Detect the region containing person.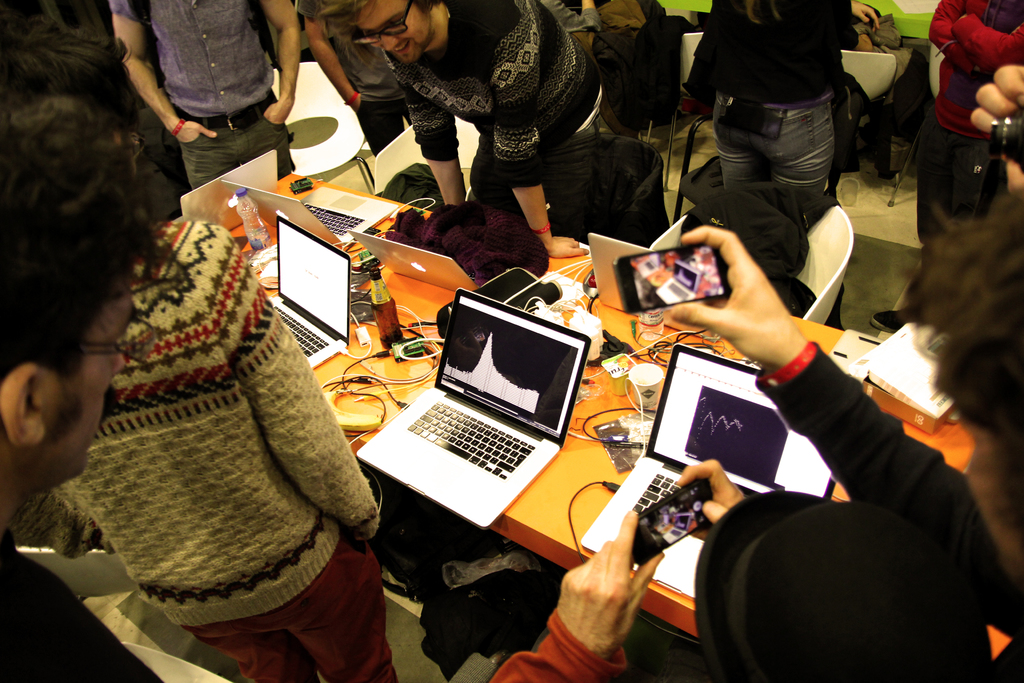
(635,0,880,242).
